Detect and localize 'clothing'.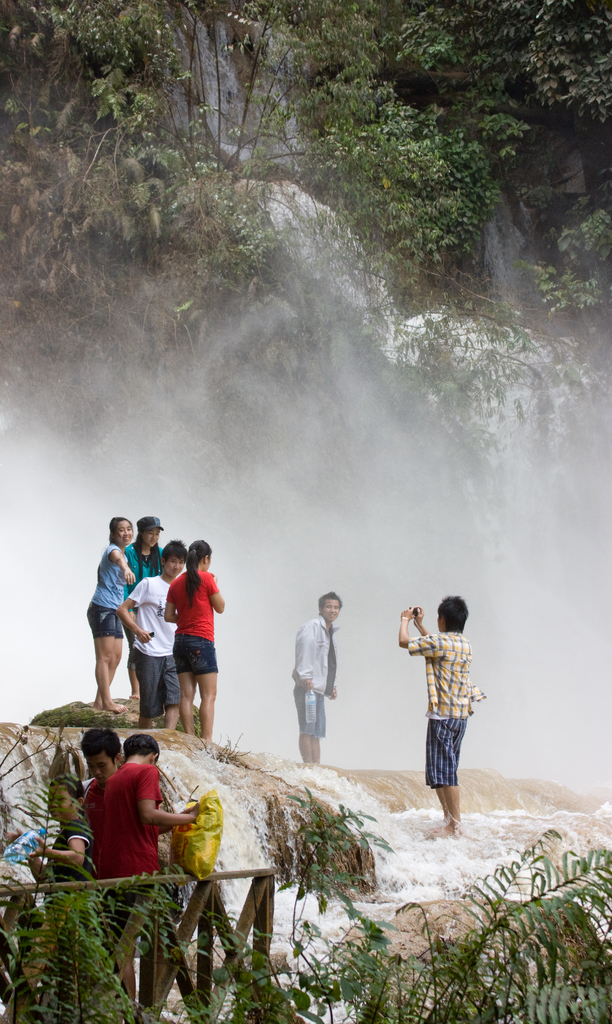
Localized at box(85, 541, 131, 630).
